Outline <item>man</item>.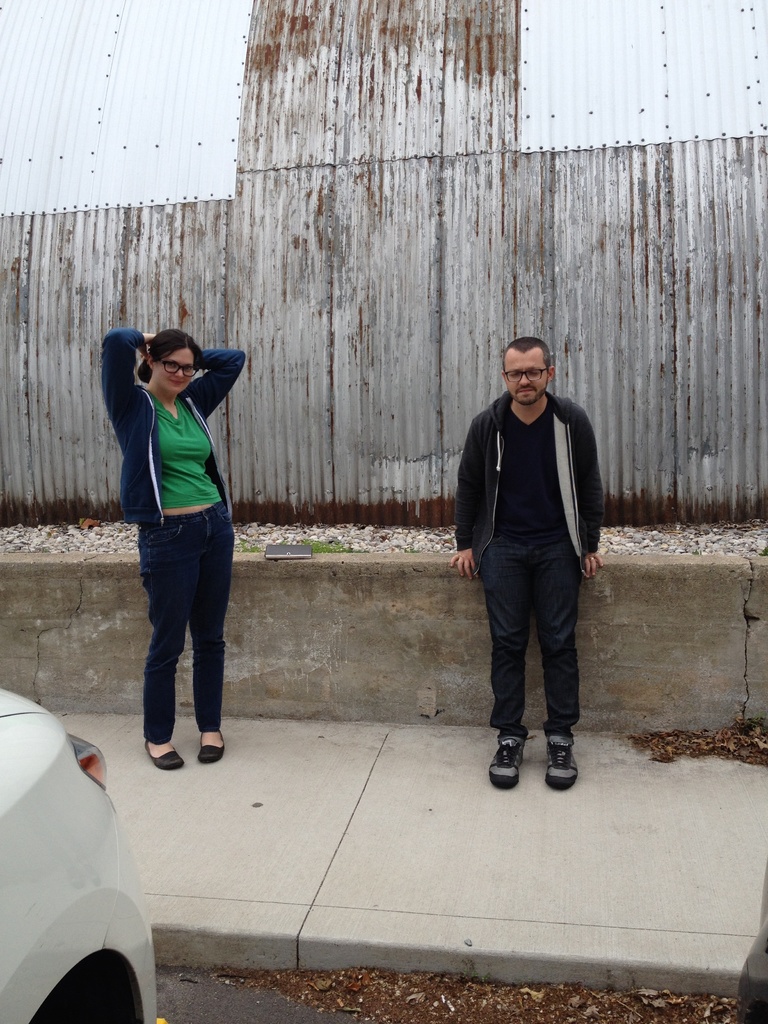
Outline: [x1=449, y1=326, x2=612, y2=804].
